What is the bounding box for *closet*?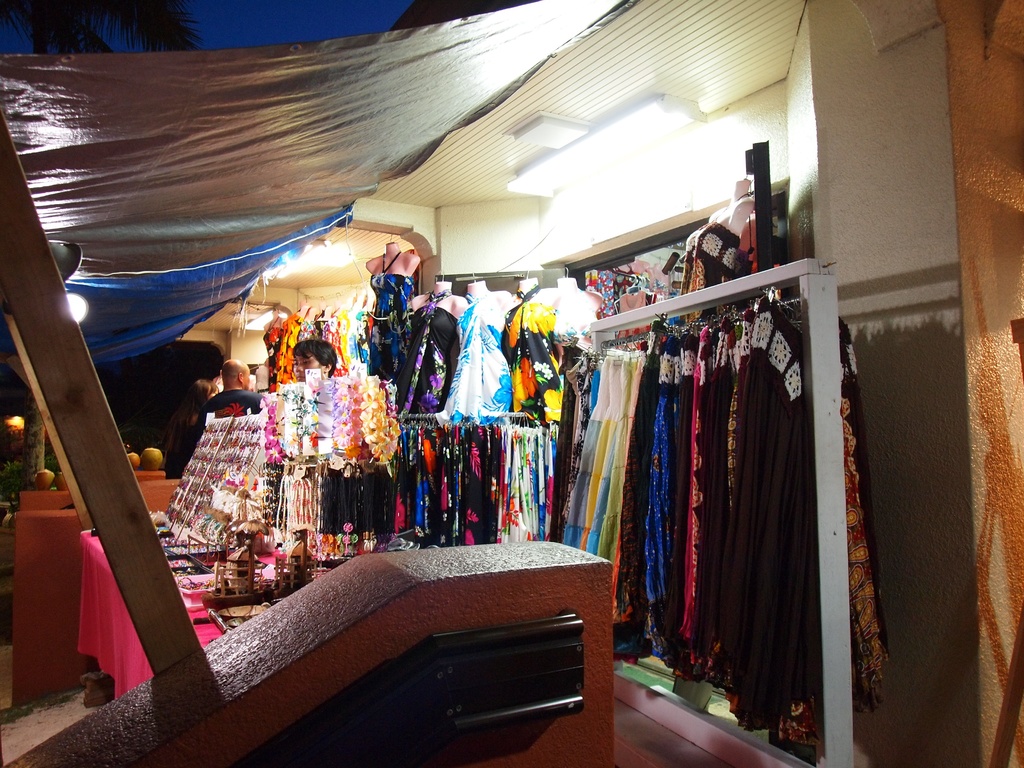
x1=558, y1=262, x2=855, y2=767.
